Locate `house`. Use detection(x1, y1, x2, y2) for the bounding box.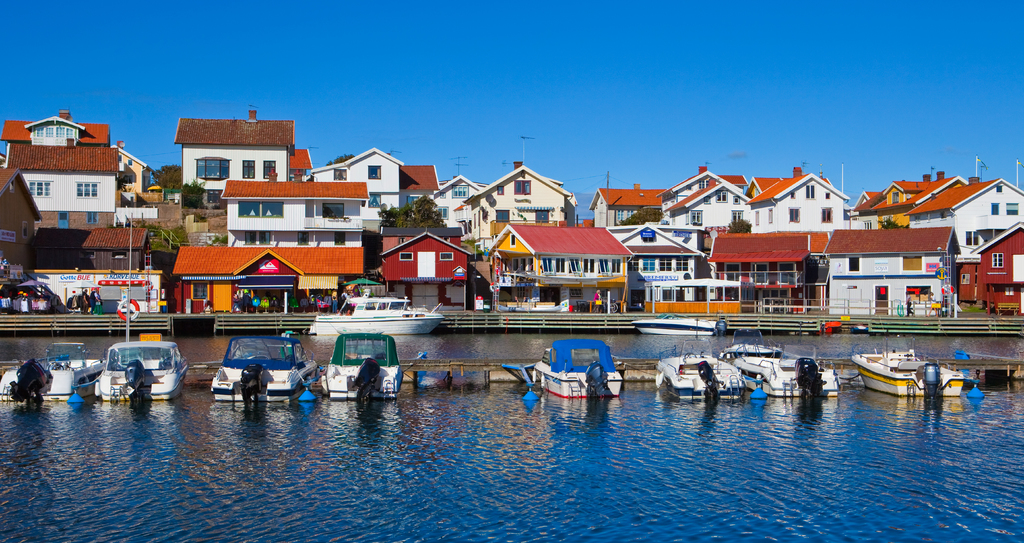
detection(965, 218, 1023, 300).
